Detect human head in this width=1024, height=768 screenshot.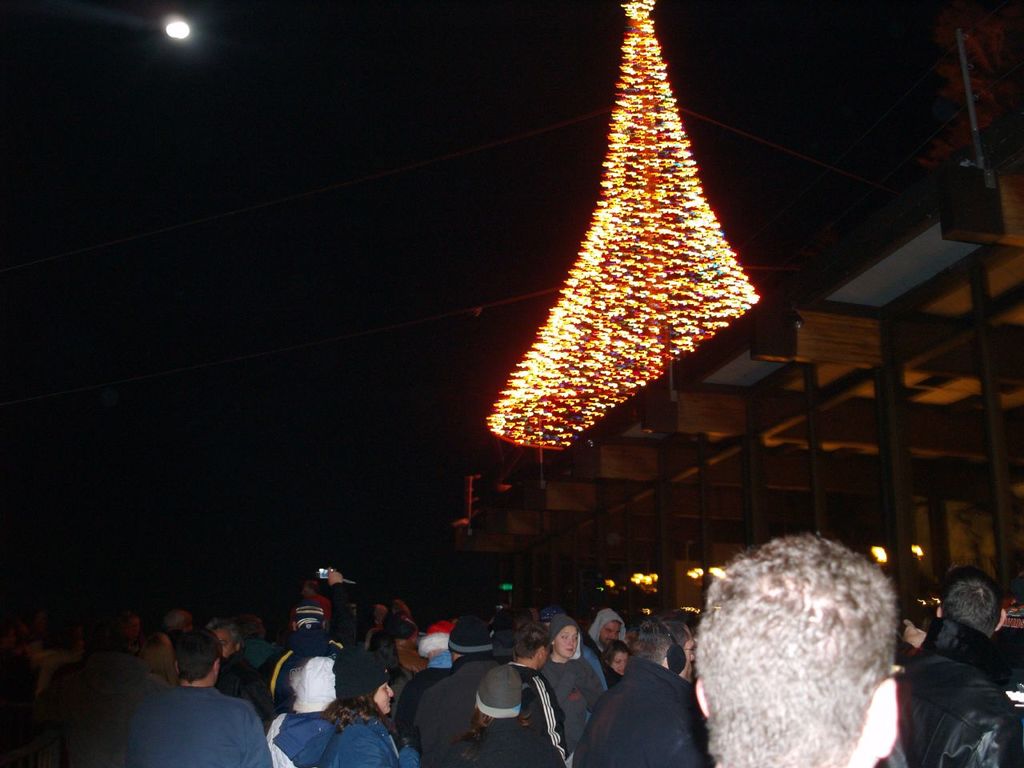
Detection: {"x1": 173, "y1": 629, "x2": 225, "y2": 685}.
